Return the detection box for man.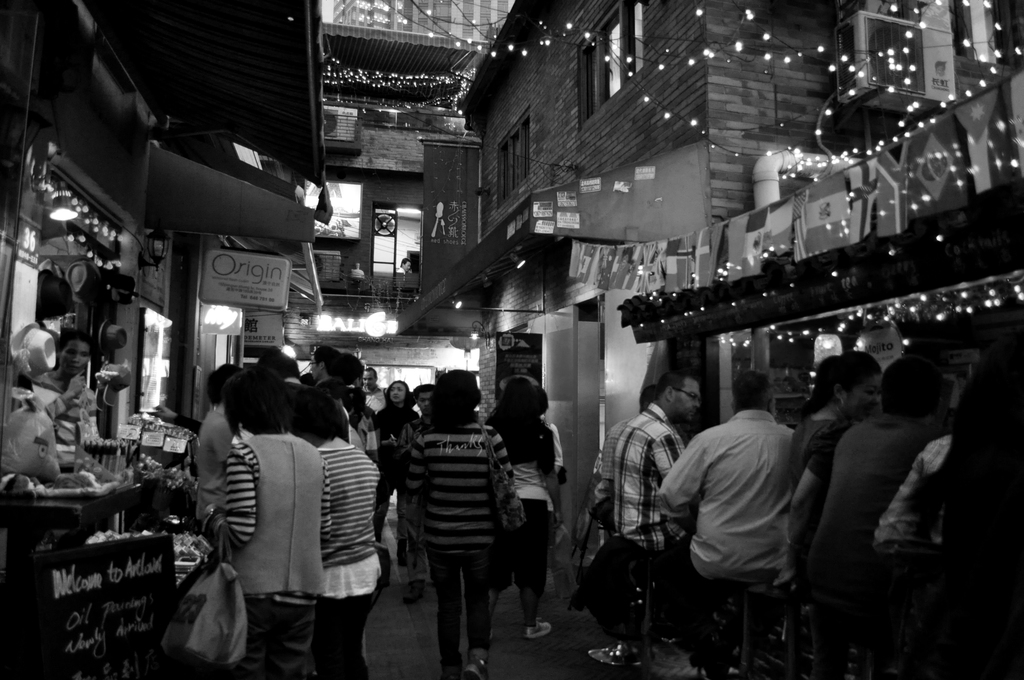
340,351,382,535.
